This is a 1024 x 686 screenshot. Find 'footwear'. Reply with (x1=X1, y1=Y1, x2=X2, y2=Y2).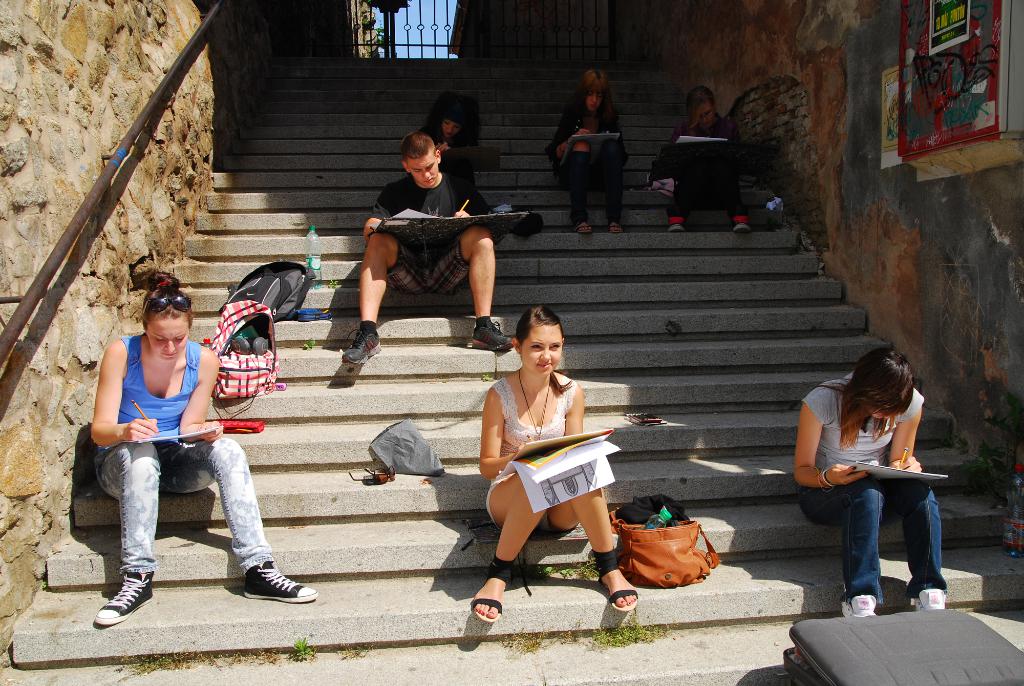
(x1=573, y1=216, x2=595, y2=232).
